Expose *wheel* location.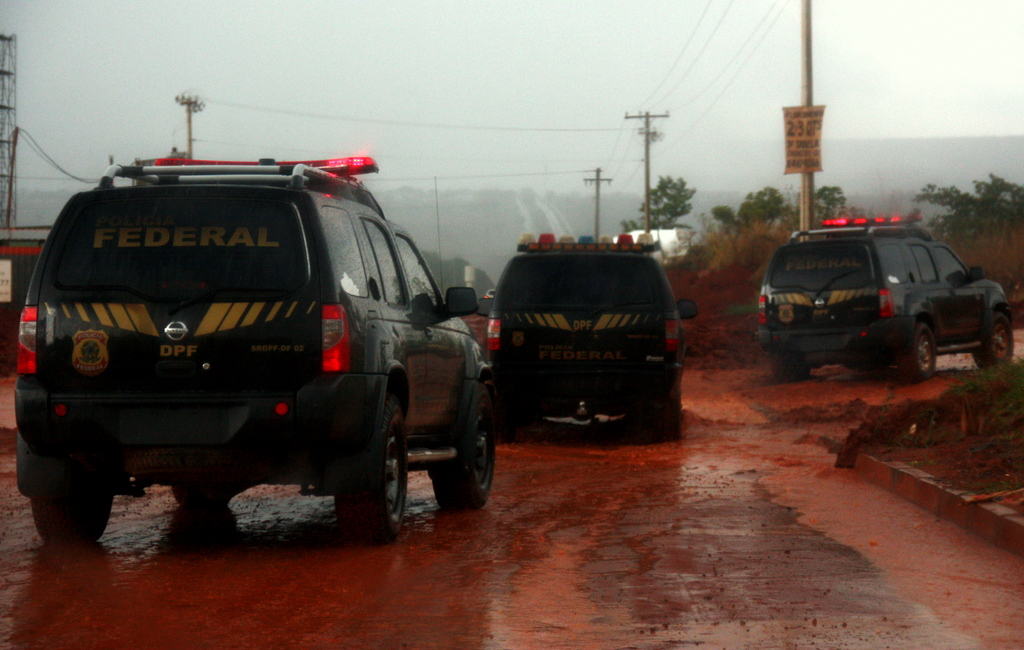
Exposed at [x1=966, y1=307, x2=1023, y2=377].
